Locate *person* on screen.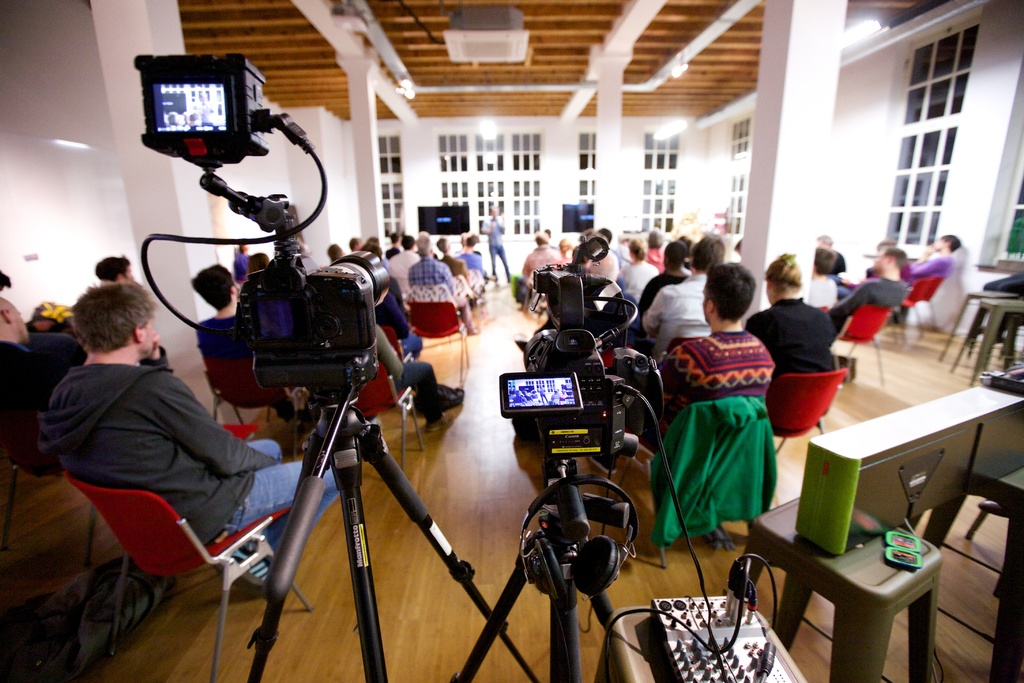
On screen at crop(667, 268, 795, 595).
